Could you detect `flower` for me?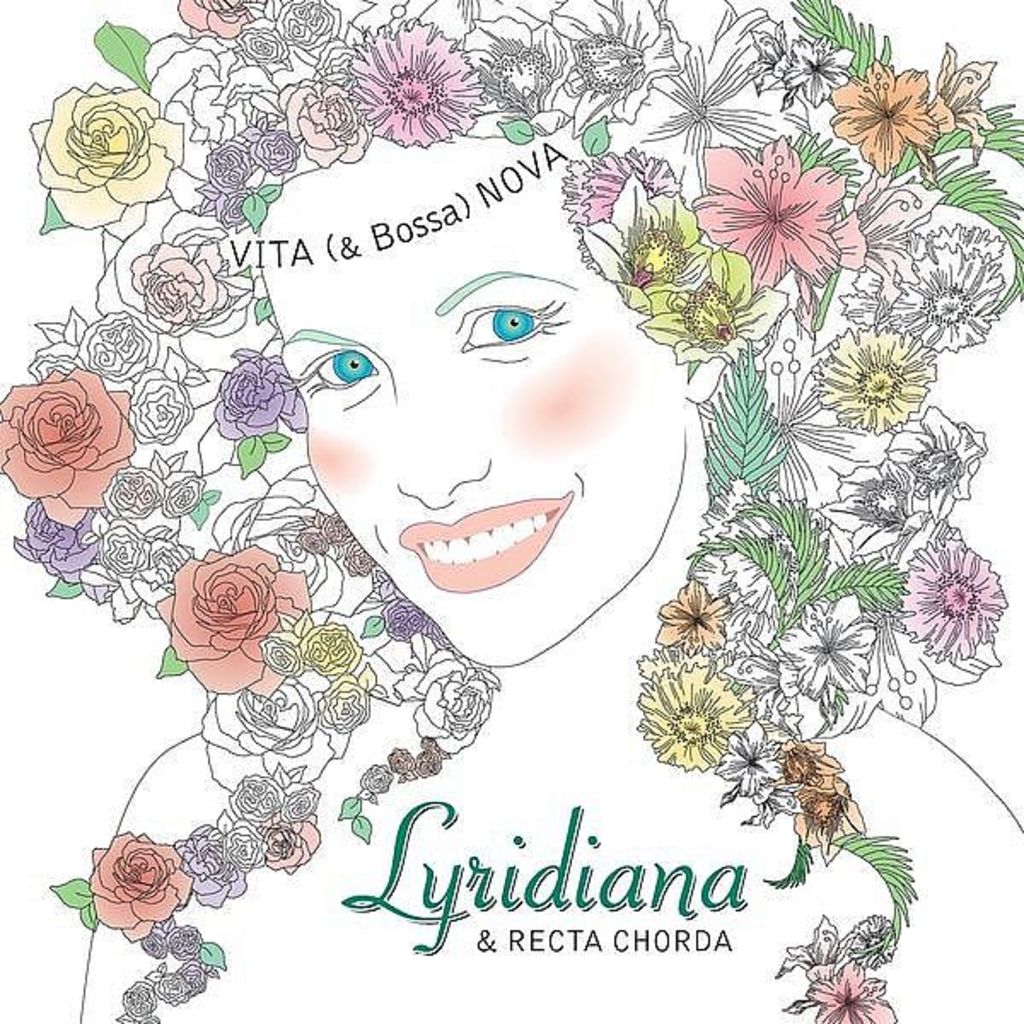
Detection result: 886 404 992 527.
